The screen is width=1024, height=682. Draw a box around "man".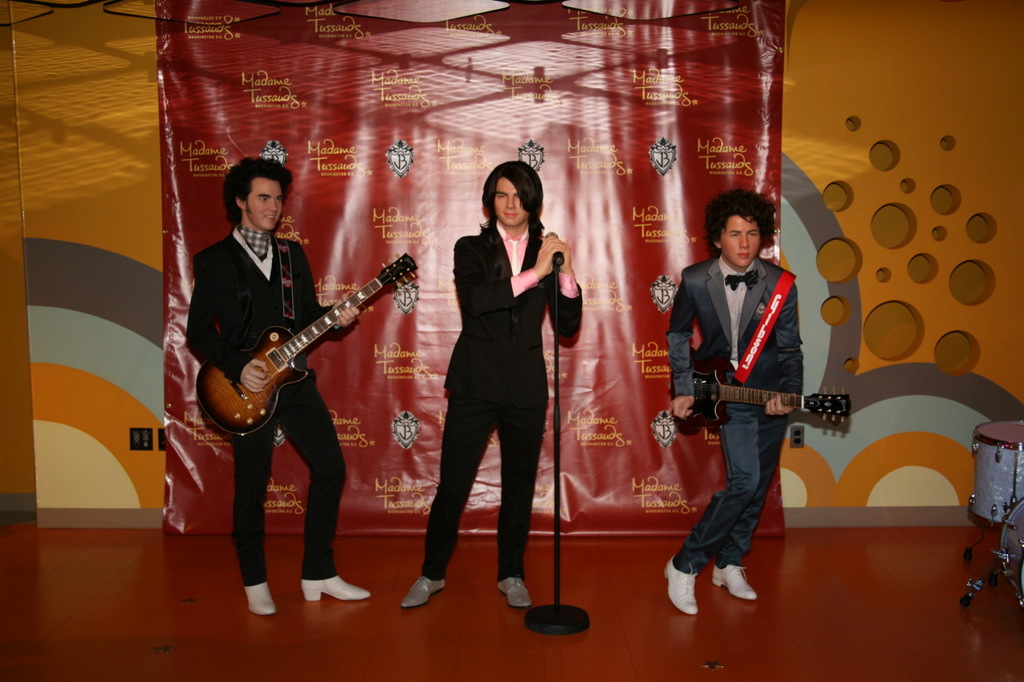
box(669, 184, 827, 600).
